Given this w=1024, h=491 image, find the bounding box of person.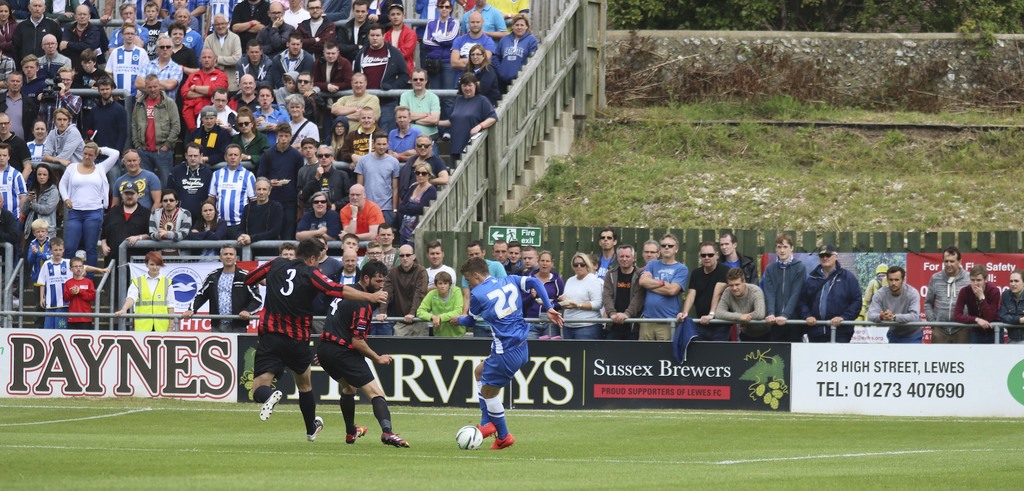
region(868, 267, 927, 342).
